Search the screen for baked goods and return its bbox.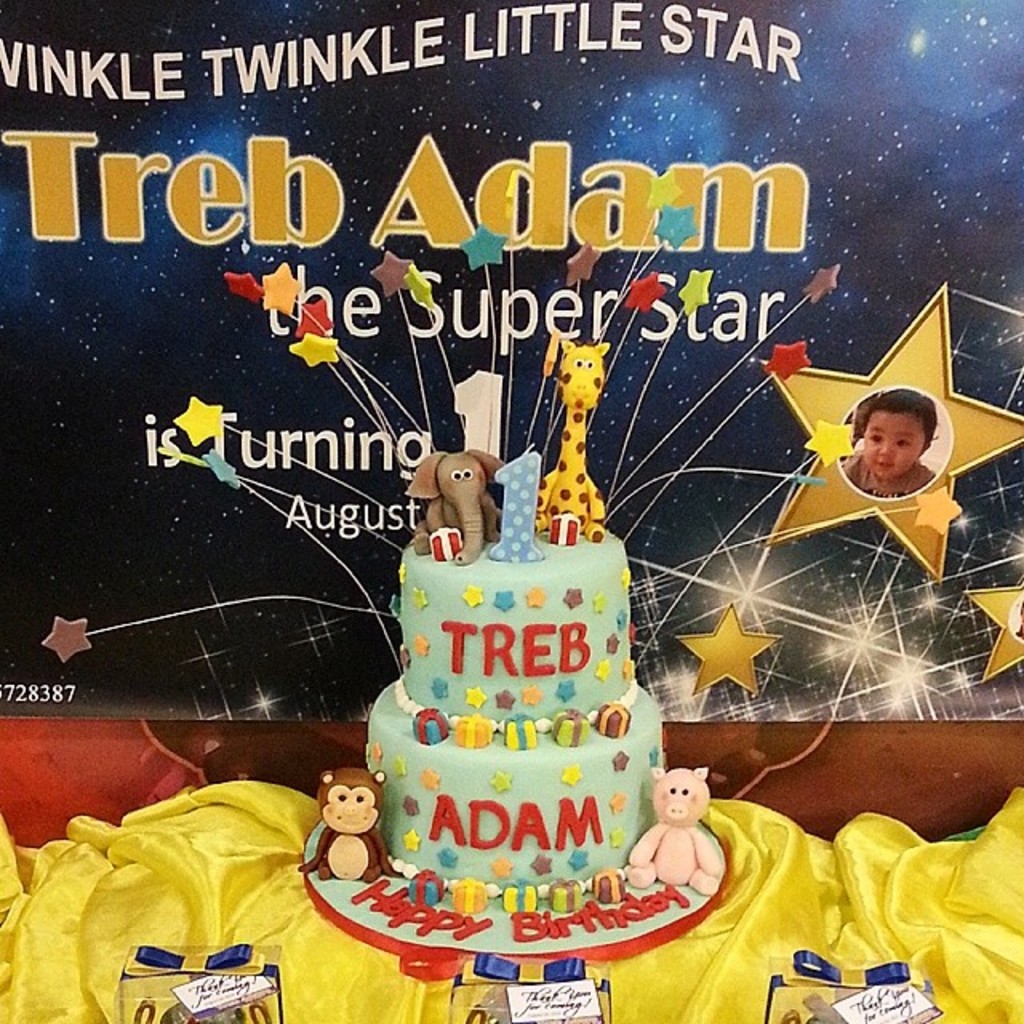
Found: x1=365, y1=539, x2=677, y2=906.
